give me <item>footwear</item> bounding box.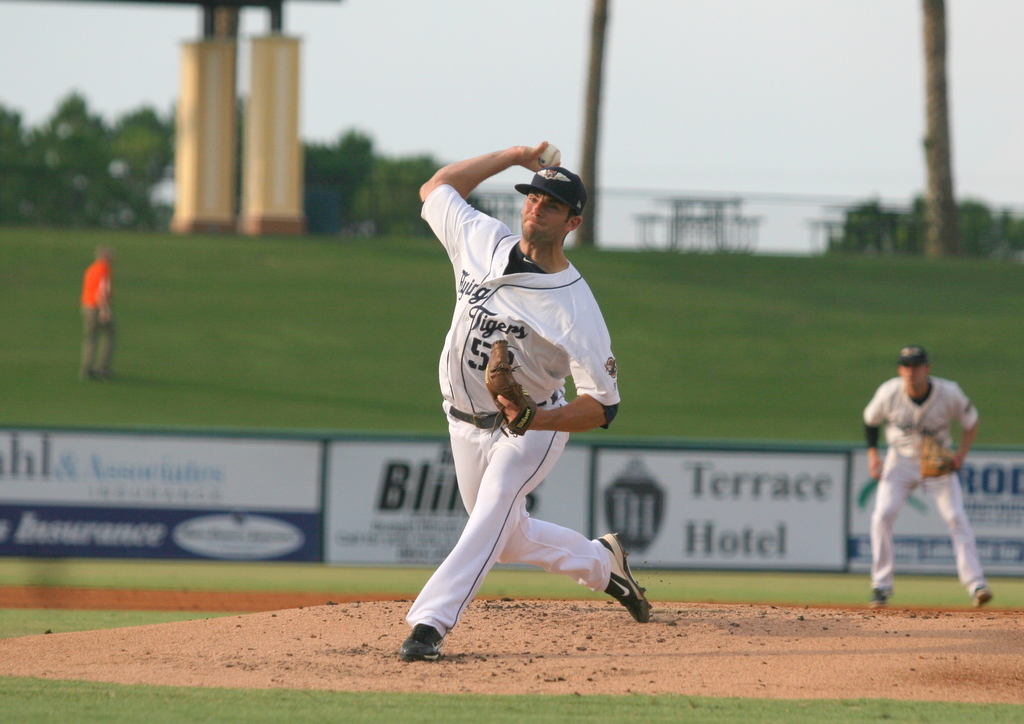
l=865, t=583, r=887, b=611.
